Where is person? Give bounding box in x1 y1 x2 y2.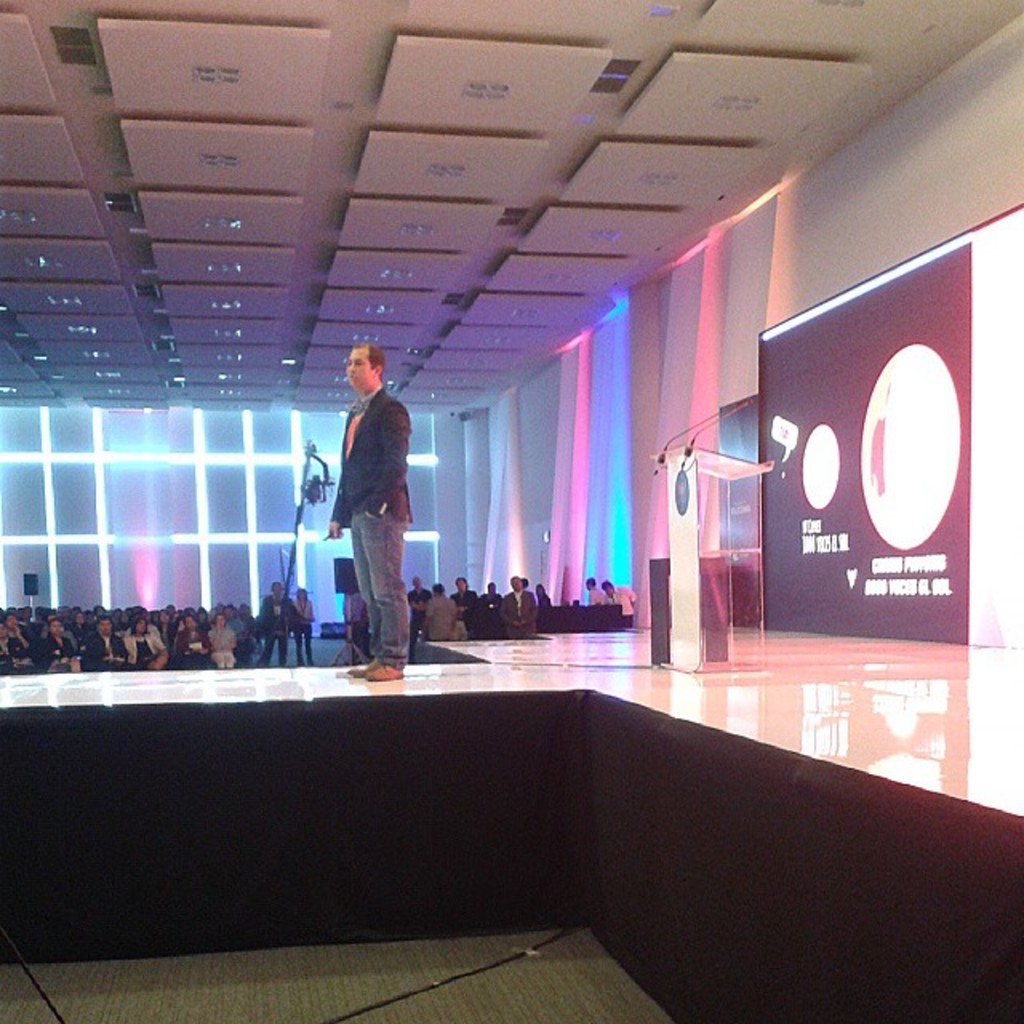
320 338 410 698.
